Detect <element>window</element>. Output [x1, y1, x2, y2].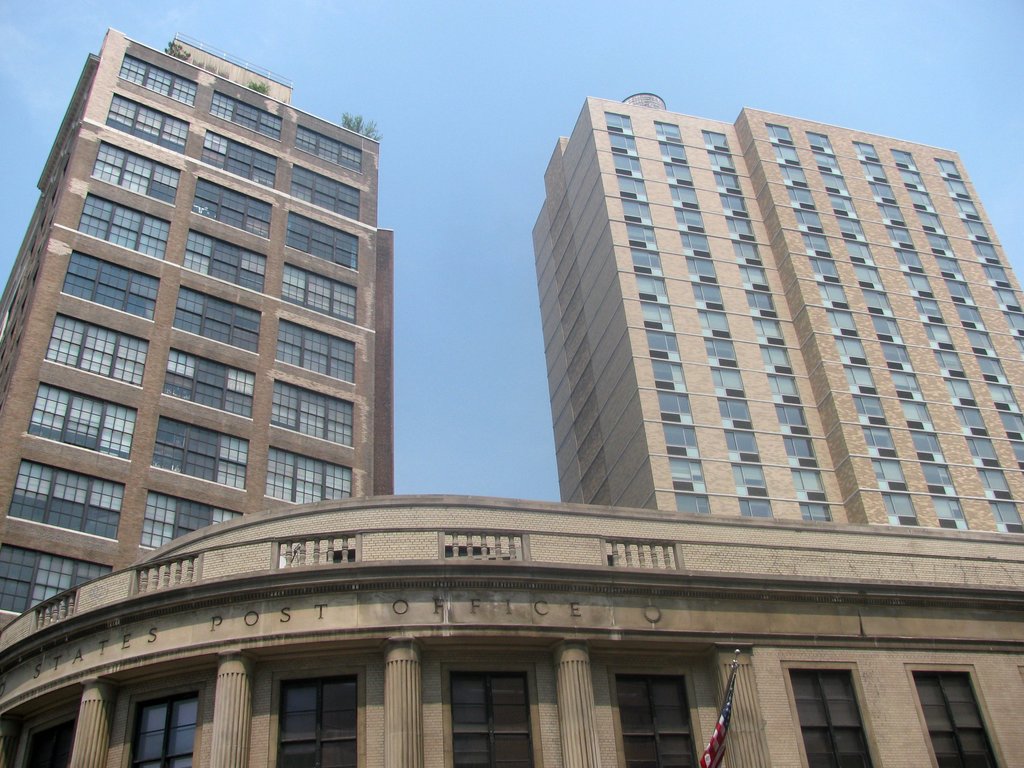
[877, 479, 916, 531].
